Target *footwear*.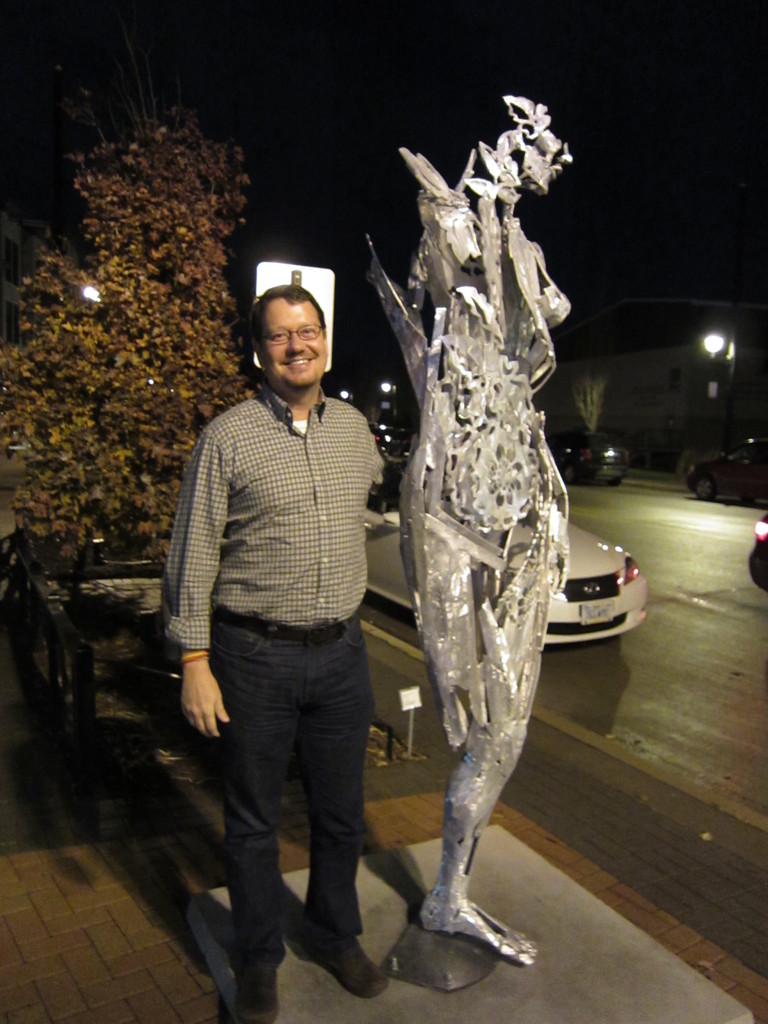
Target region: x1=237, y1=942, x2=283, y2=1023.
